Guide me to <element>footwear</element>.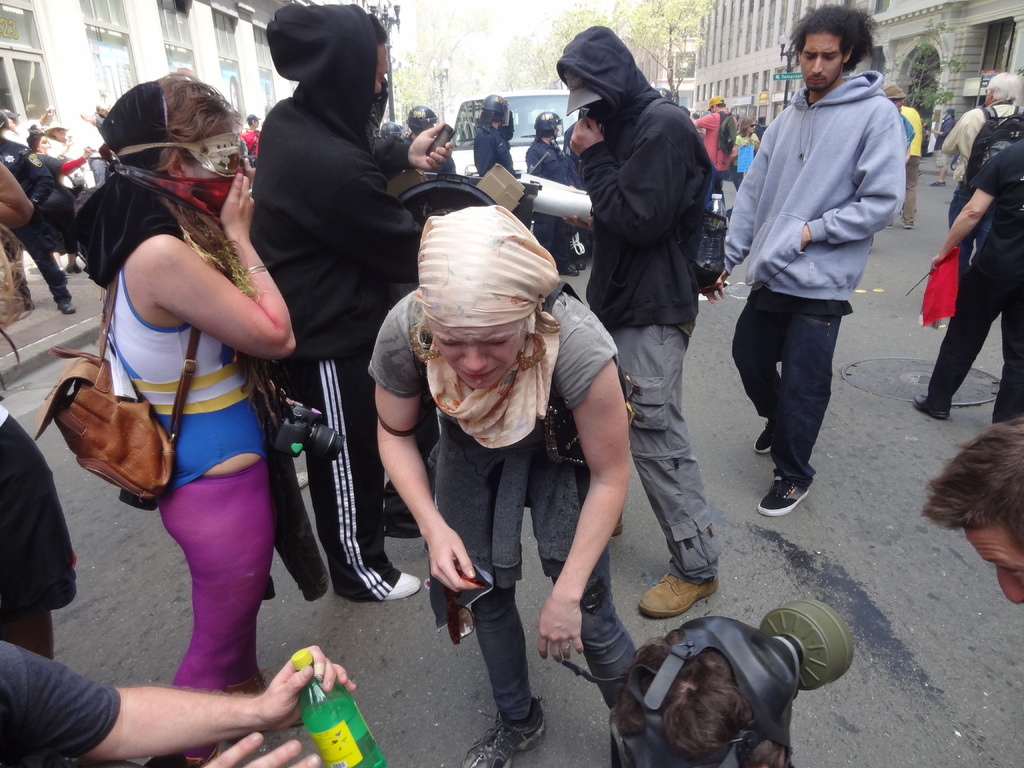
Guidance: region(637, 568, 722, 616).
